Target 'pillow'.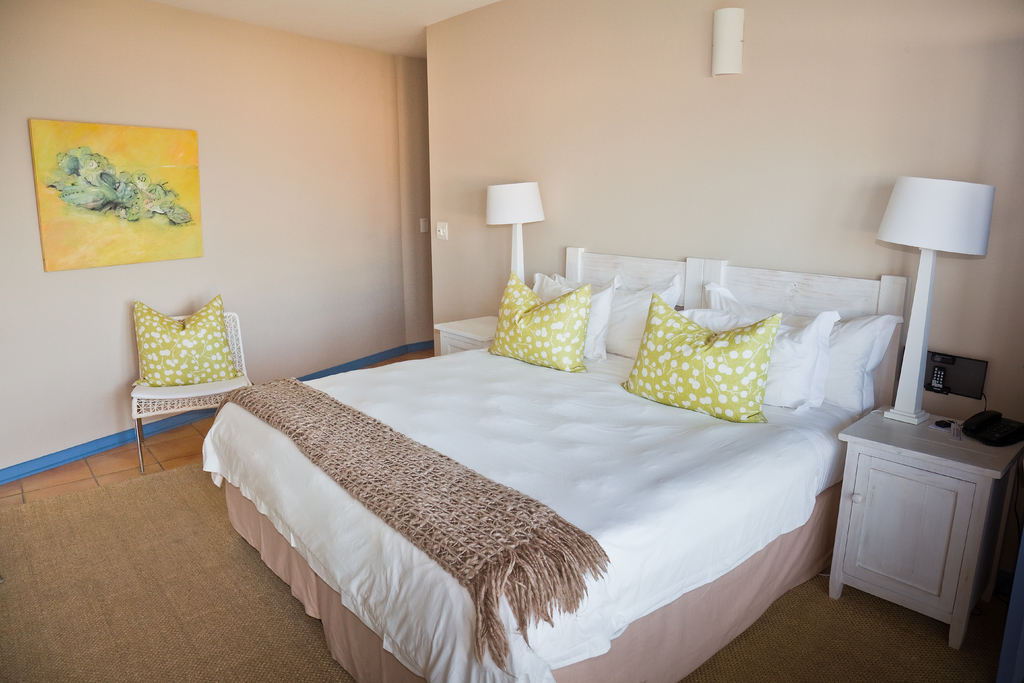
Target region: (left=554, top=270, right=682, bottom=367).
